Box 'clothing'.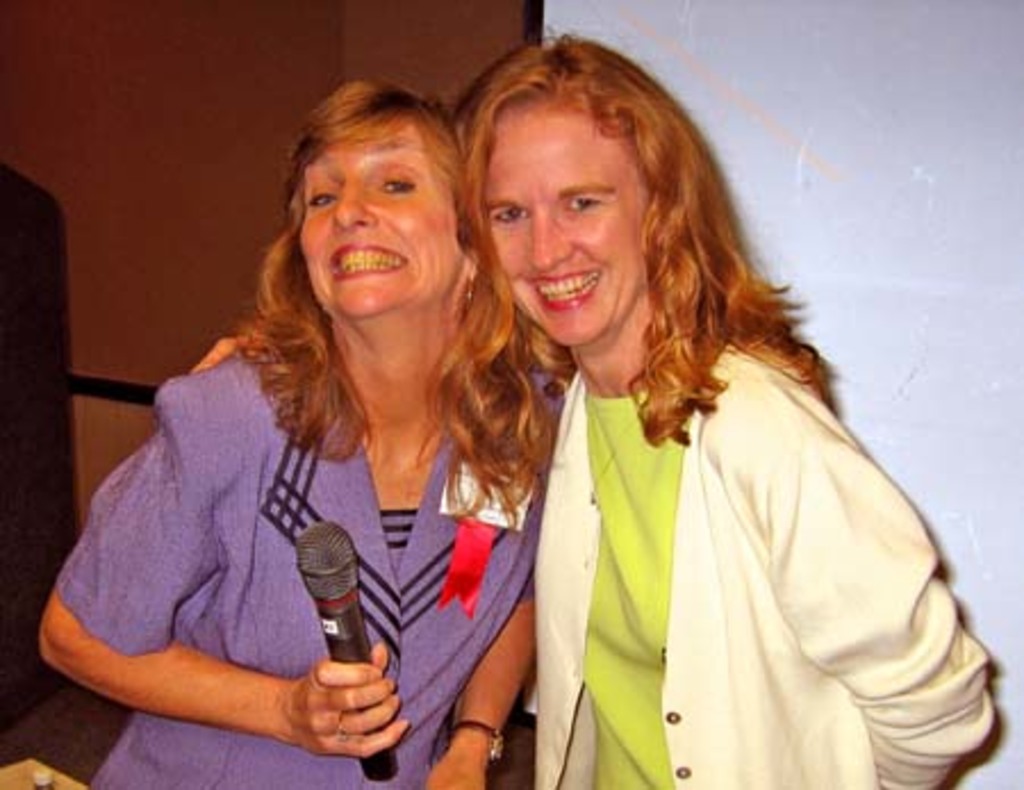
0/162/77/731.
